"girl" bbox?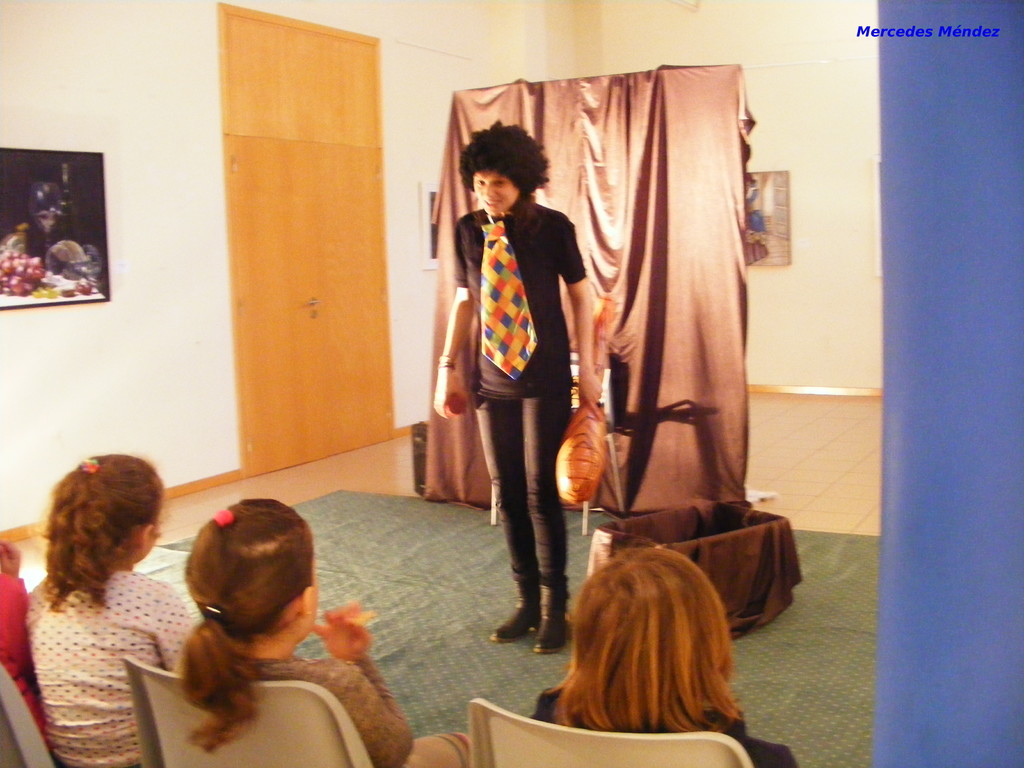
(left=174, top=493, right=472, bottom=767)
